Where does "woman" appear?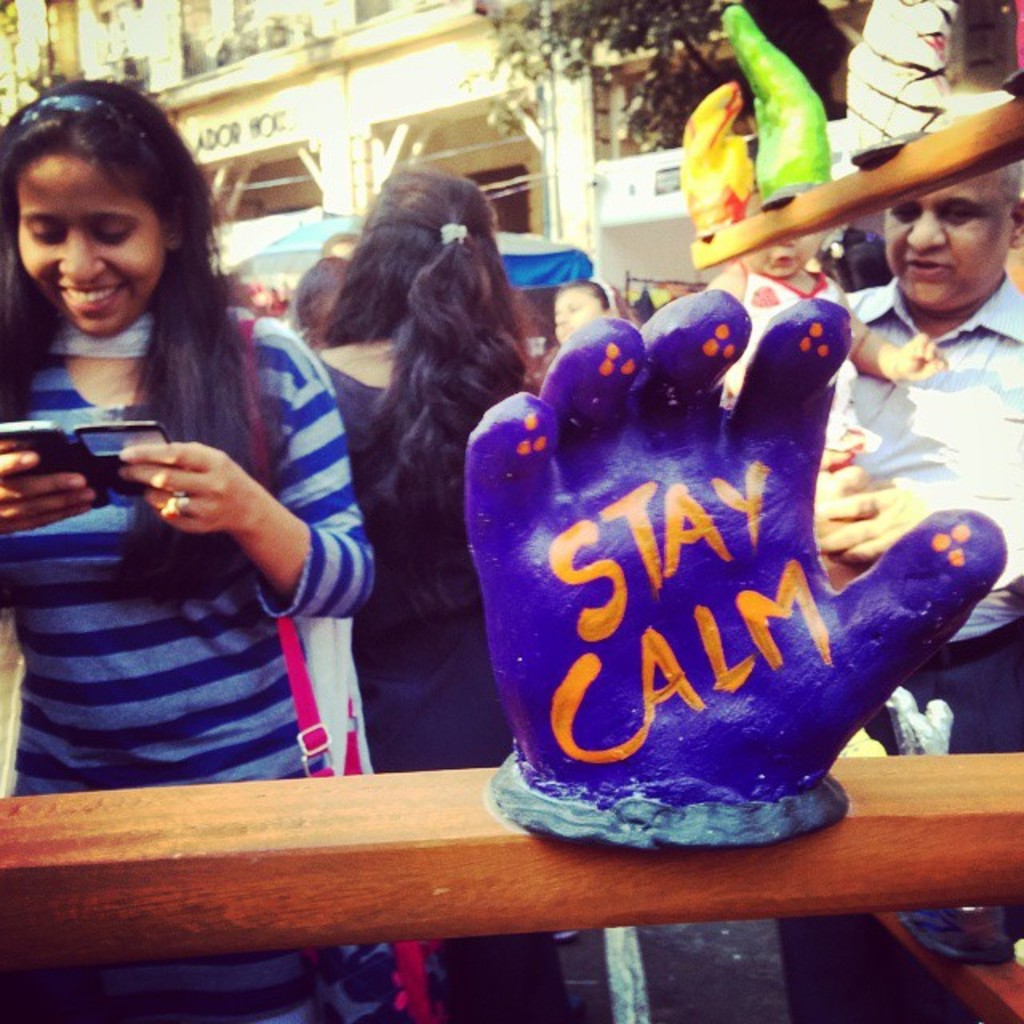
Appears at [left=3, top=91, right=389, bottom=824].
